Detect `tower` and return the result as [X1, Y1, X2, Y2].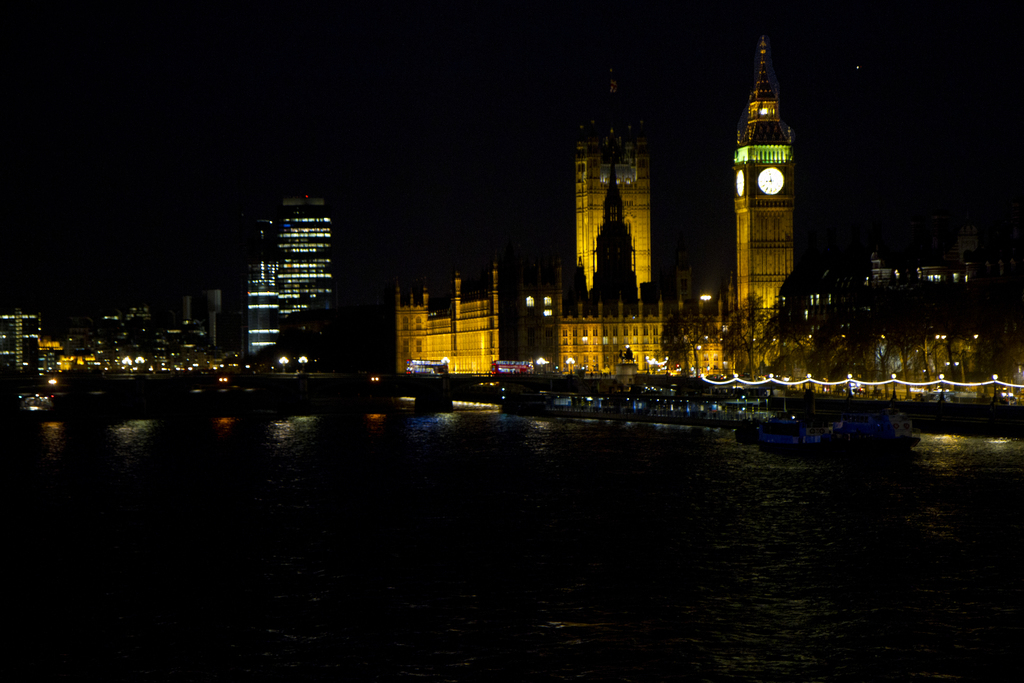
[268, 193, 341, 360].
